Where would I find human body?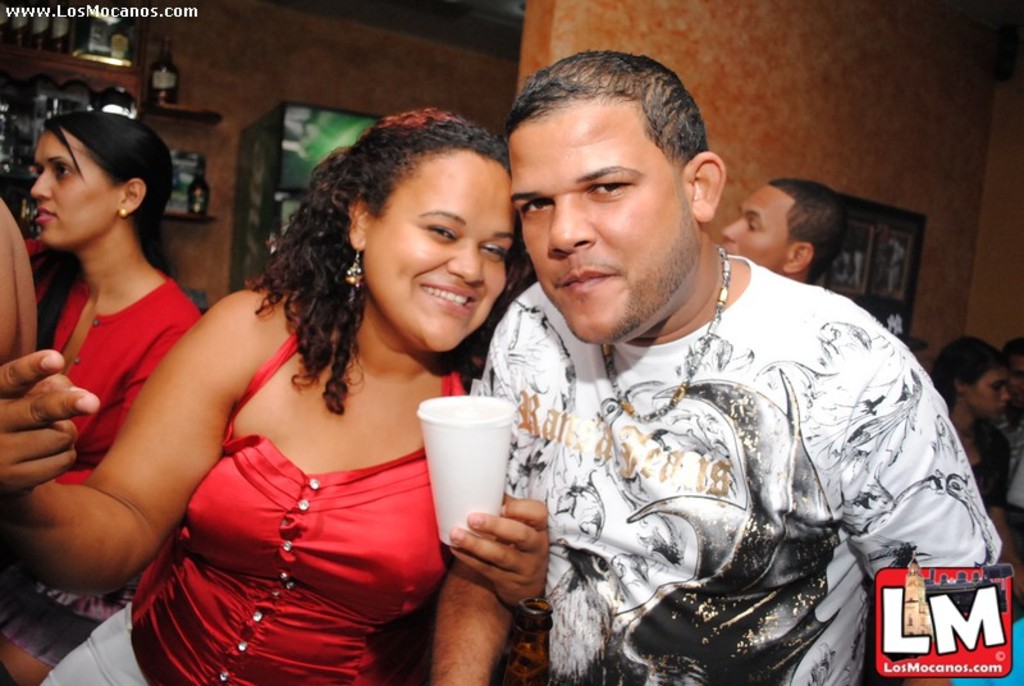
At 14,104,202,685.
